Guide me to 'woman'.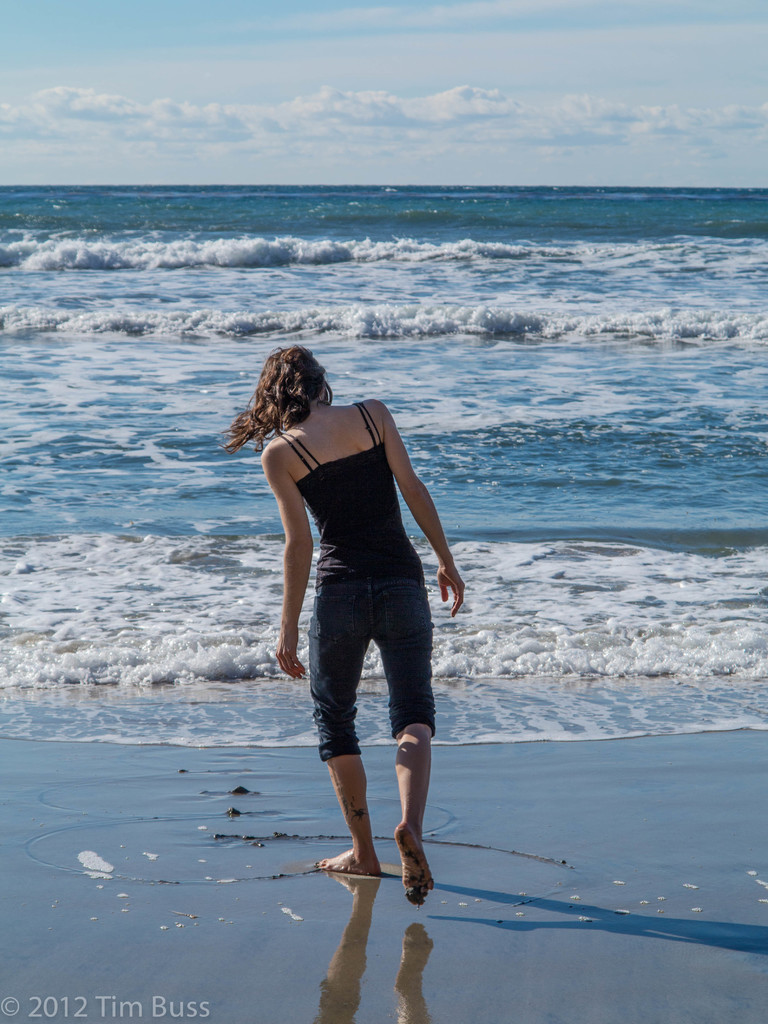
Guidance: (left=221, top=343, right=468, bottom=903).
